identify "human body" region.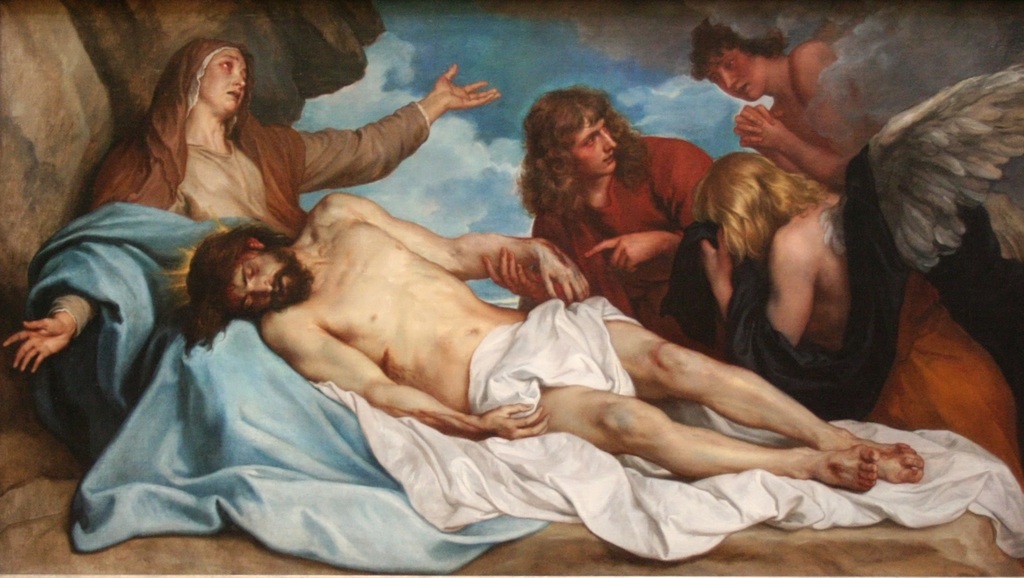
Region: 198 198 924 496.
